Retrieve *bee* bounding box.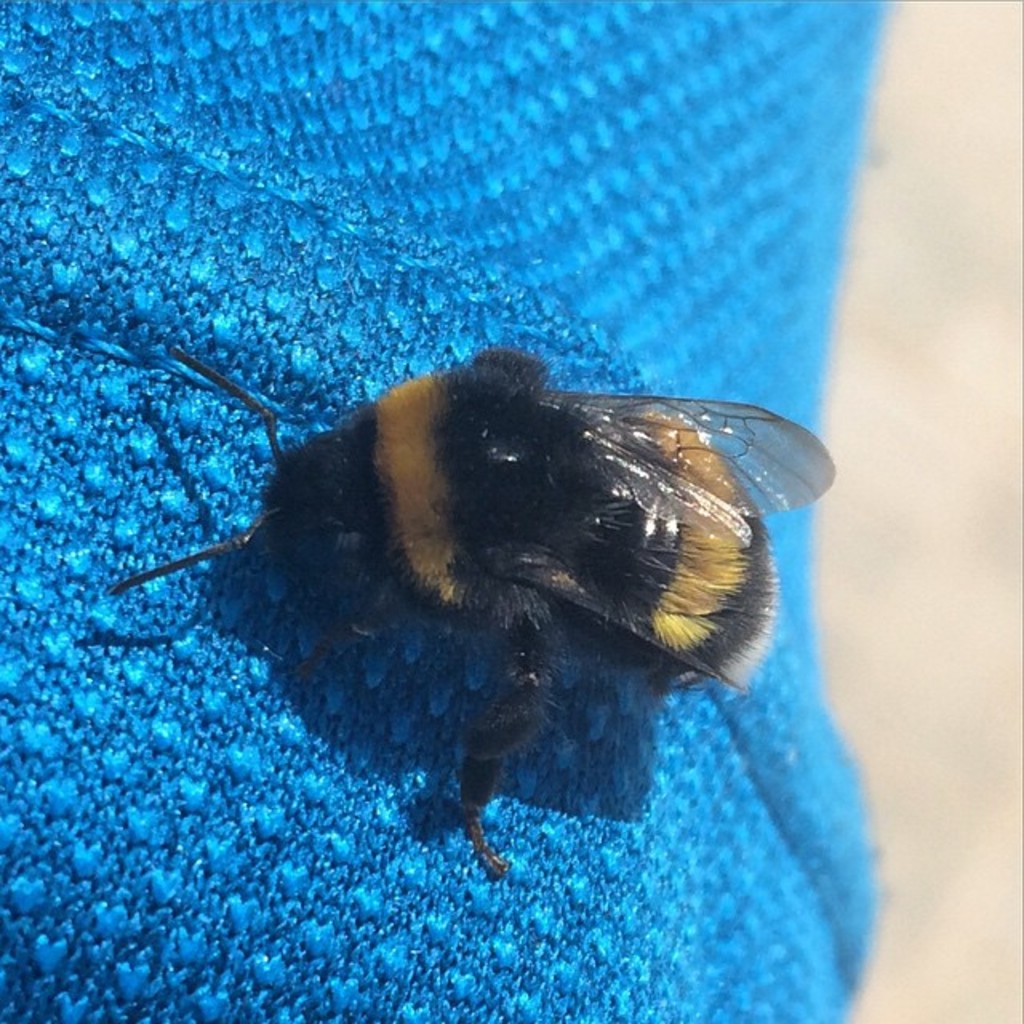
Bounding box: select_region(101, 339, 842, 875).
